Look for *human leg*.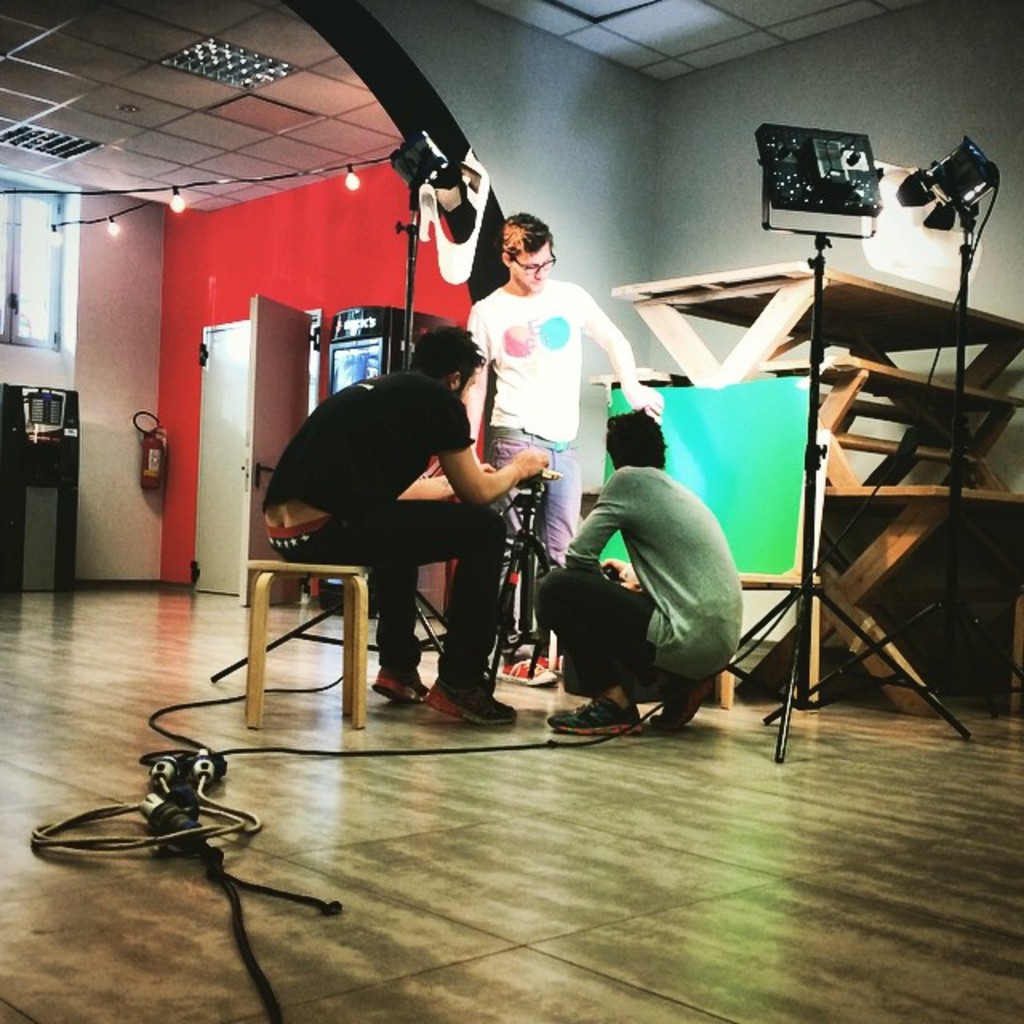
Found: x1=530 y1=555 x2=656 y2=741.
